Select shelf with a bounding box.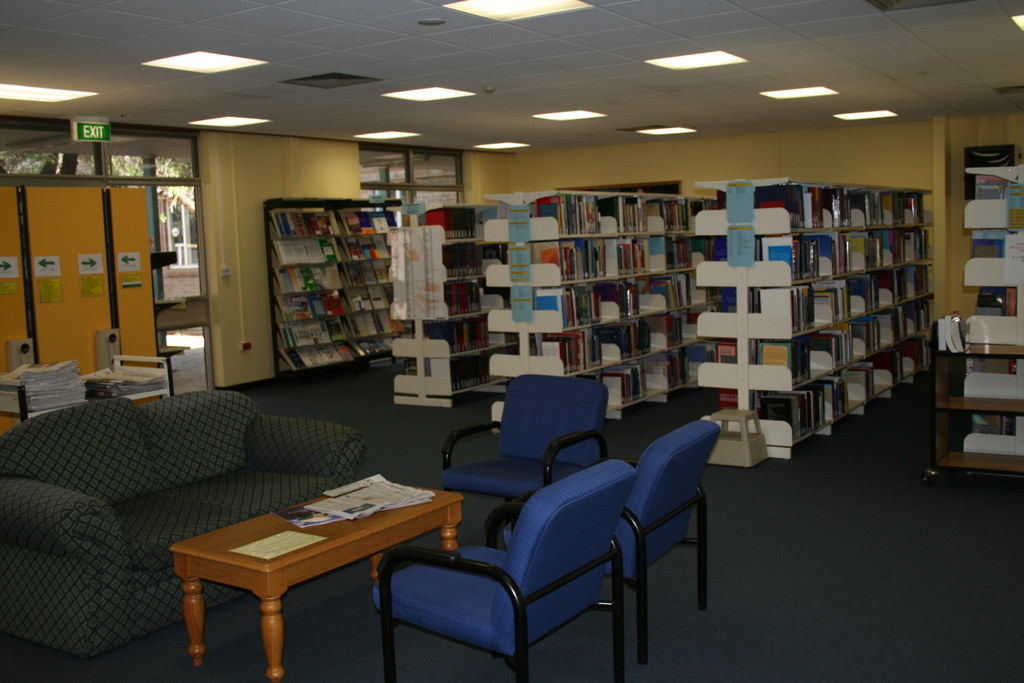
pyautogui.locateOnScreen(869, 276, 897, 314).
